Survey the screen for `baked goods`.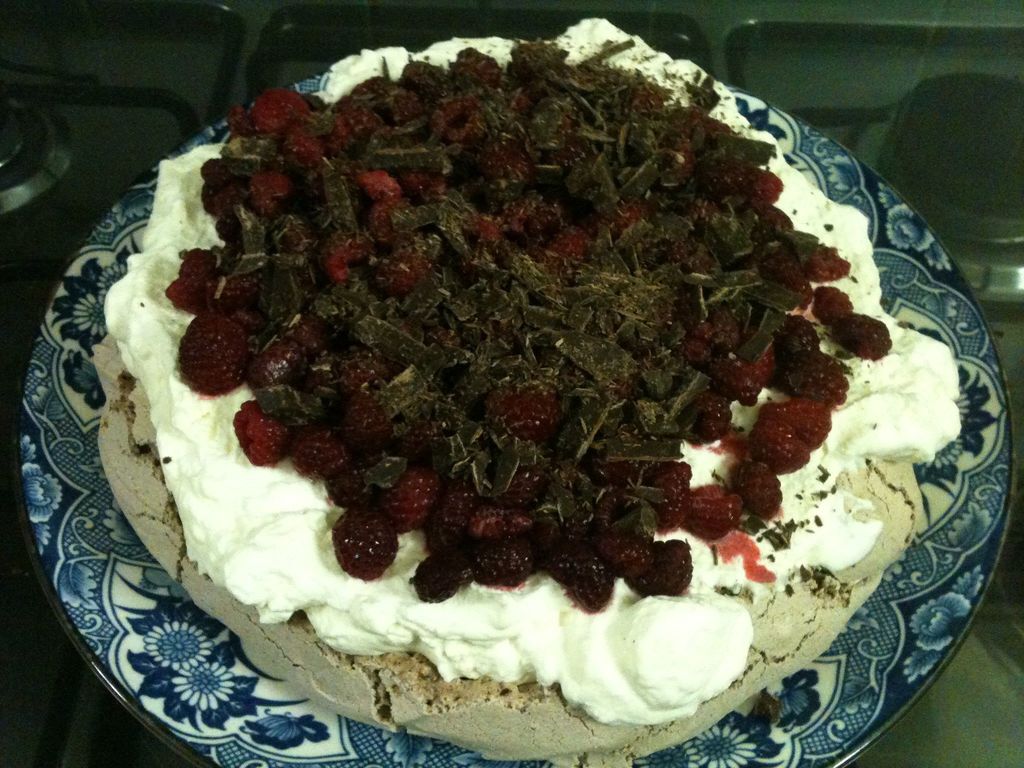
Survey found: x1=85, y1=17, x2=965, y2=767.
